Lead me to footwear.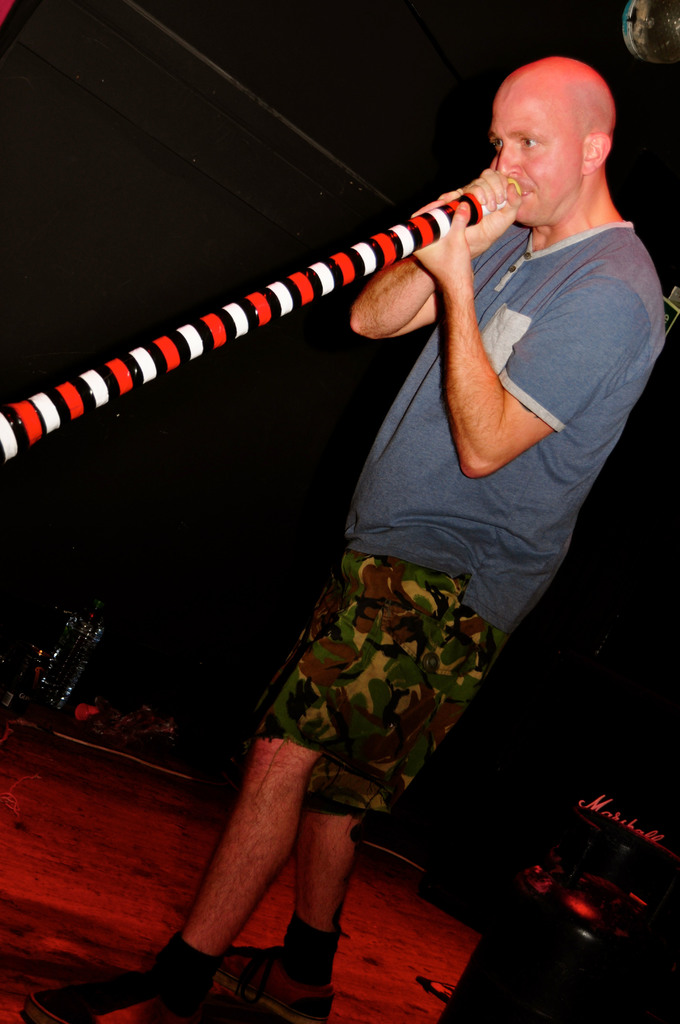
Lead to pyautogui.locateOnScreen(211, 946, 334, 1023).
